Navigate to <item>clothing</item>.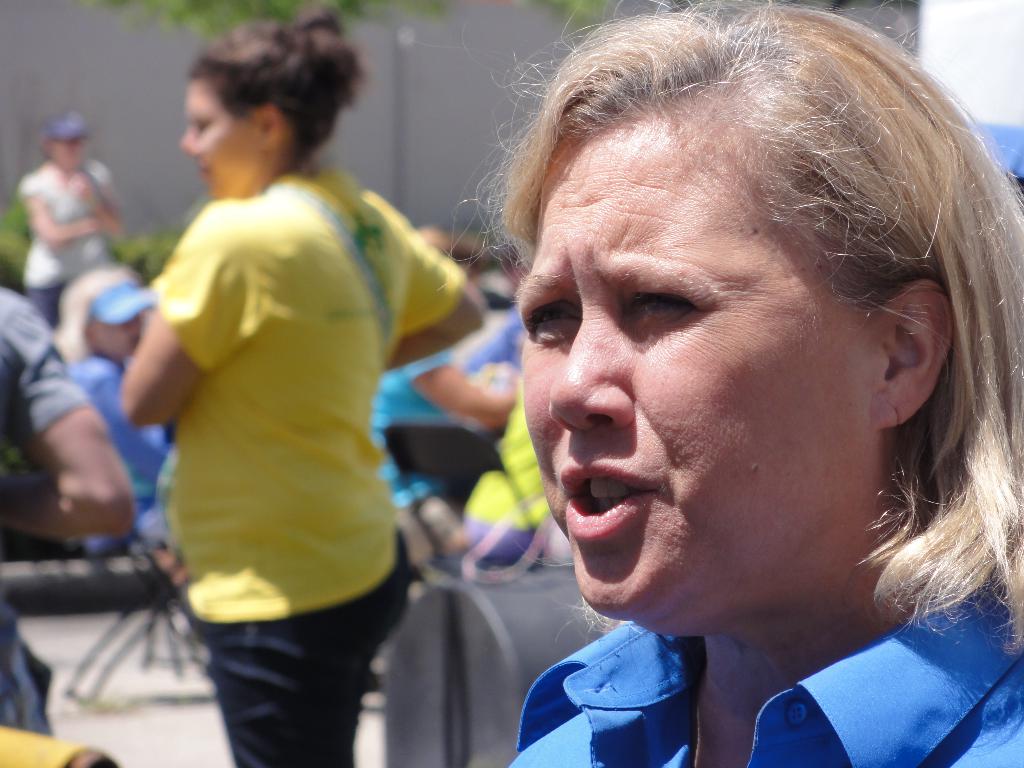
Navigation target: [left=129, top=93, right=447, bottom=721].
